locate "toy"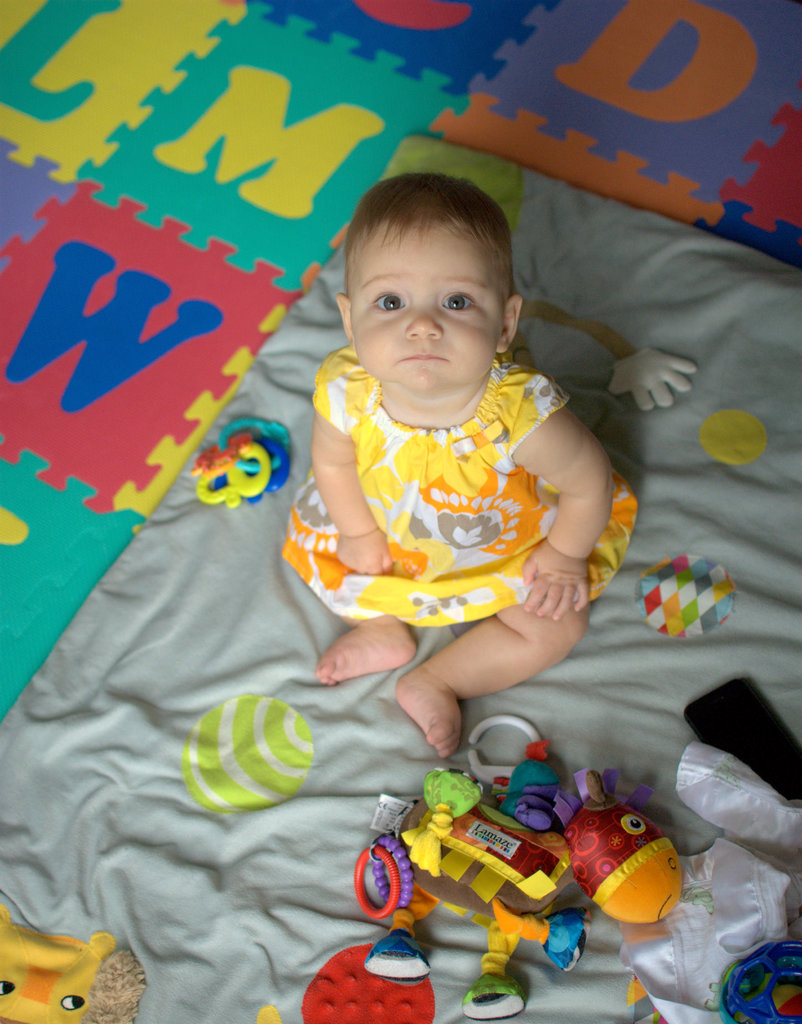
left=404, top=803, right=453, bottom=874
